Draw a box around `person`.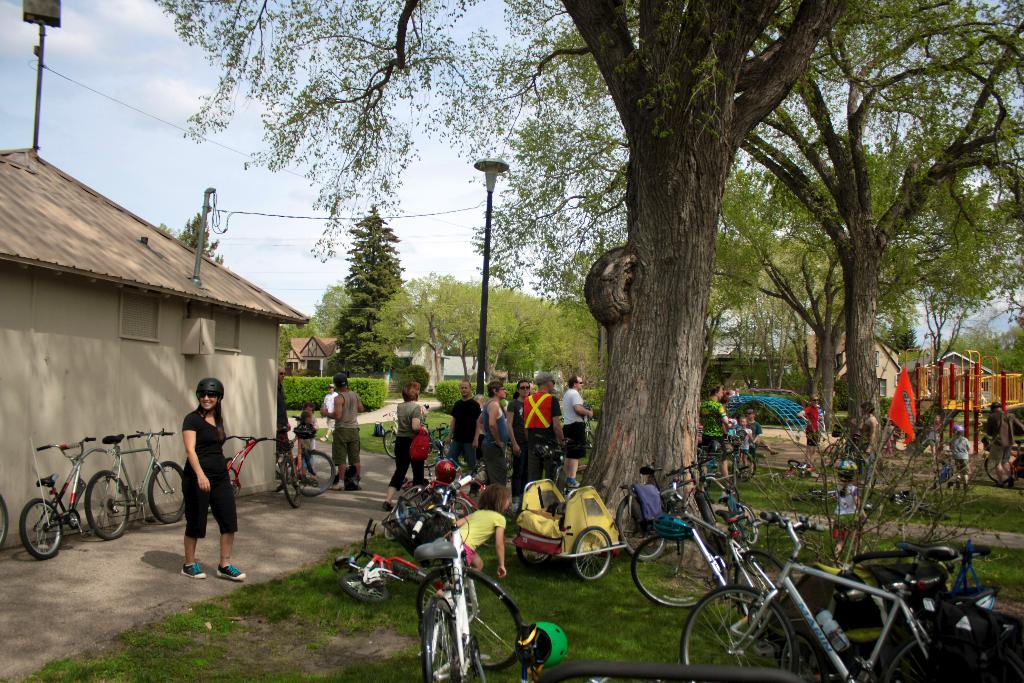
bbox(977, 399, 1013, 483).
